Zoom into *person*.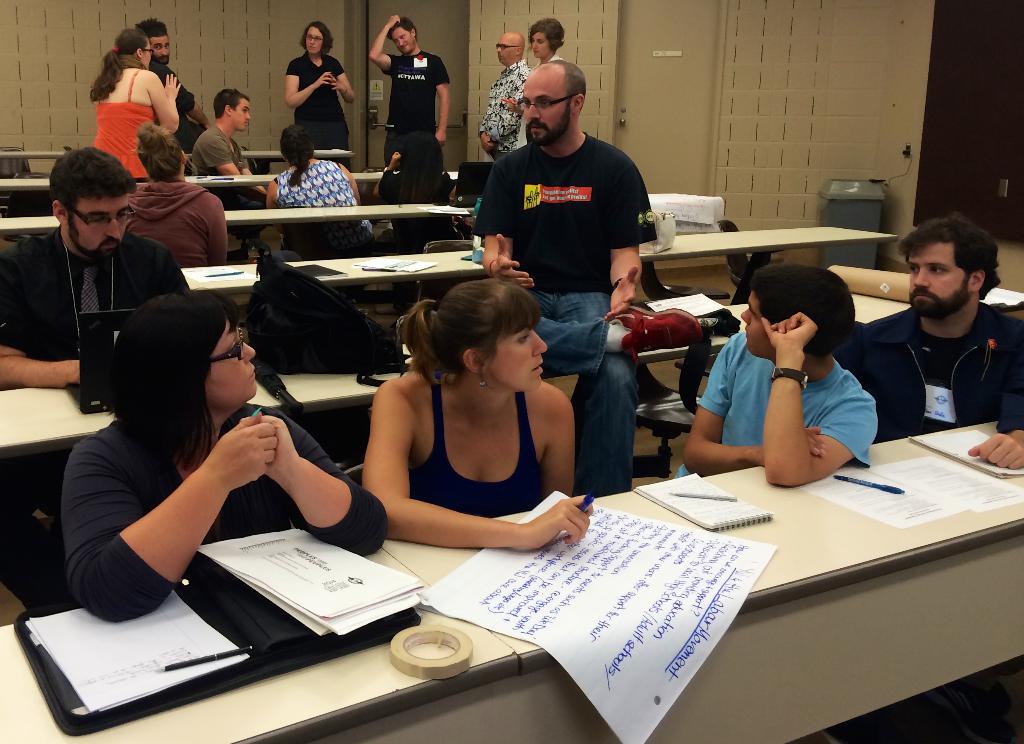
Zoom target: bbox(675, 257, 879, 483).
